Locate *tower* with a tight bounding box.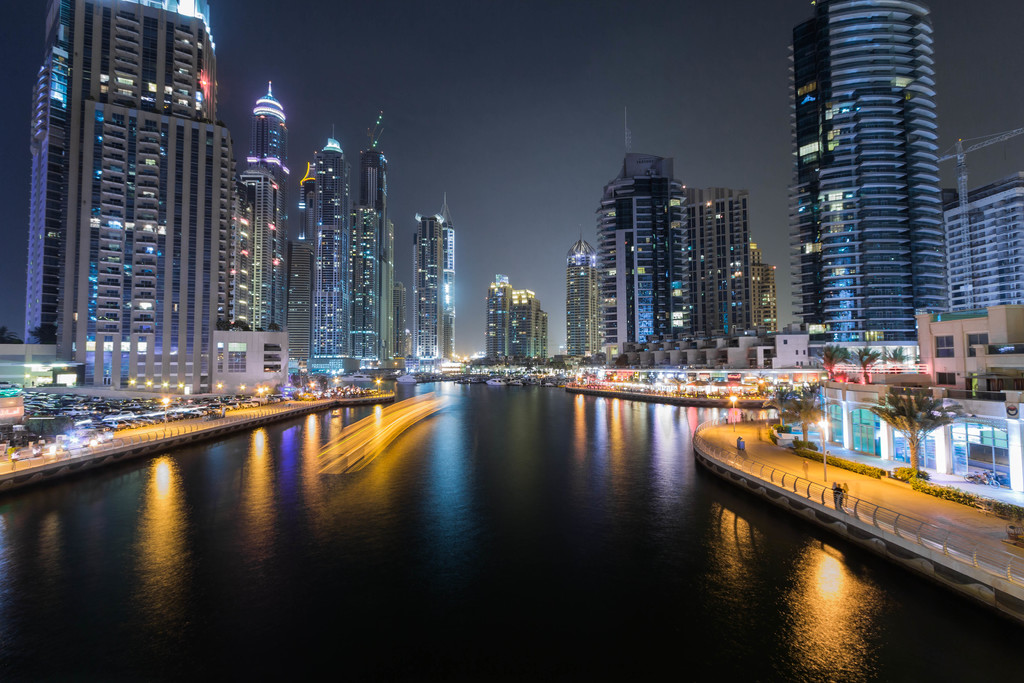
box(678, 183, 762, 340).
